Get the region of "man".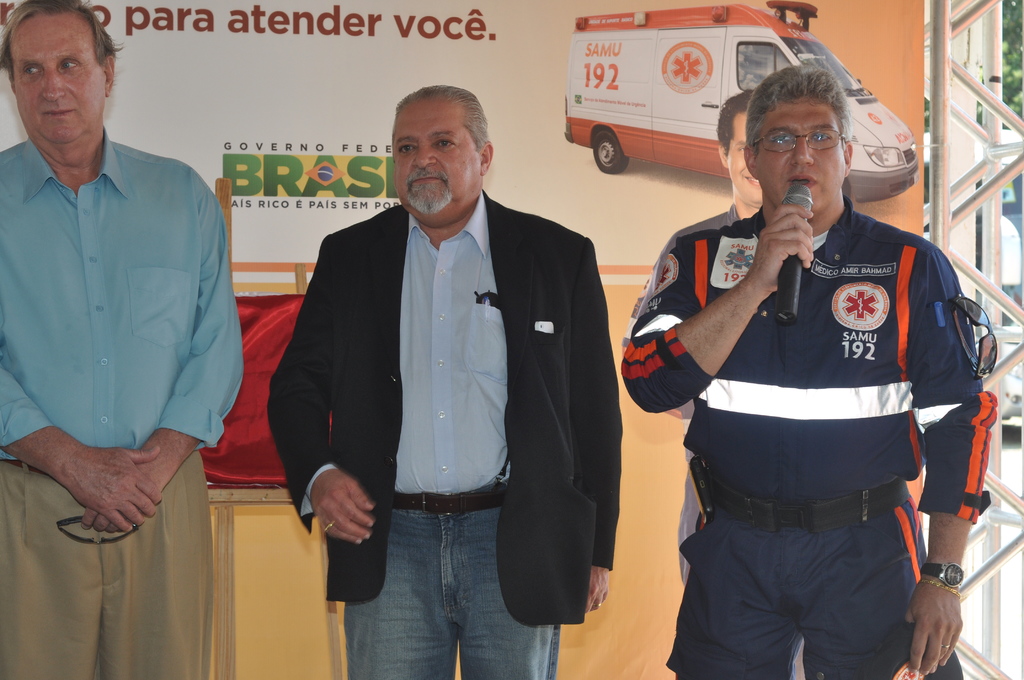
left=0, top=0, right=241, bottom=679.
